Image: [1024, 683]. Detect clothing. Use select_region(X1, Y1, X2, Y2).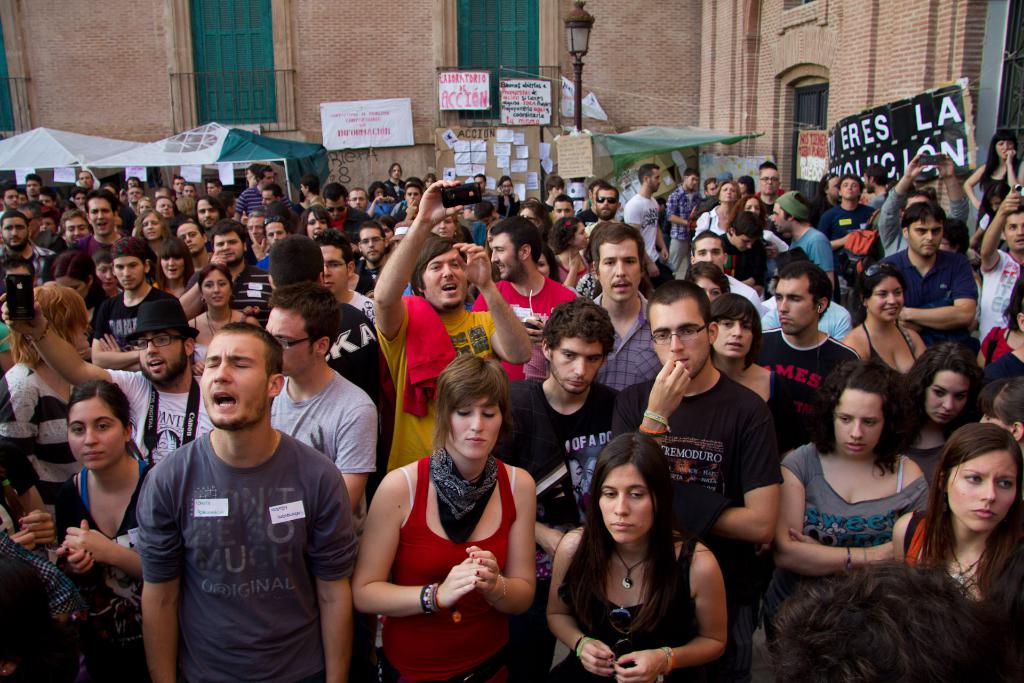
select_region(47, 451, 161, 682).
